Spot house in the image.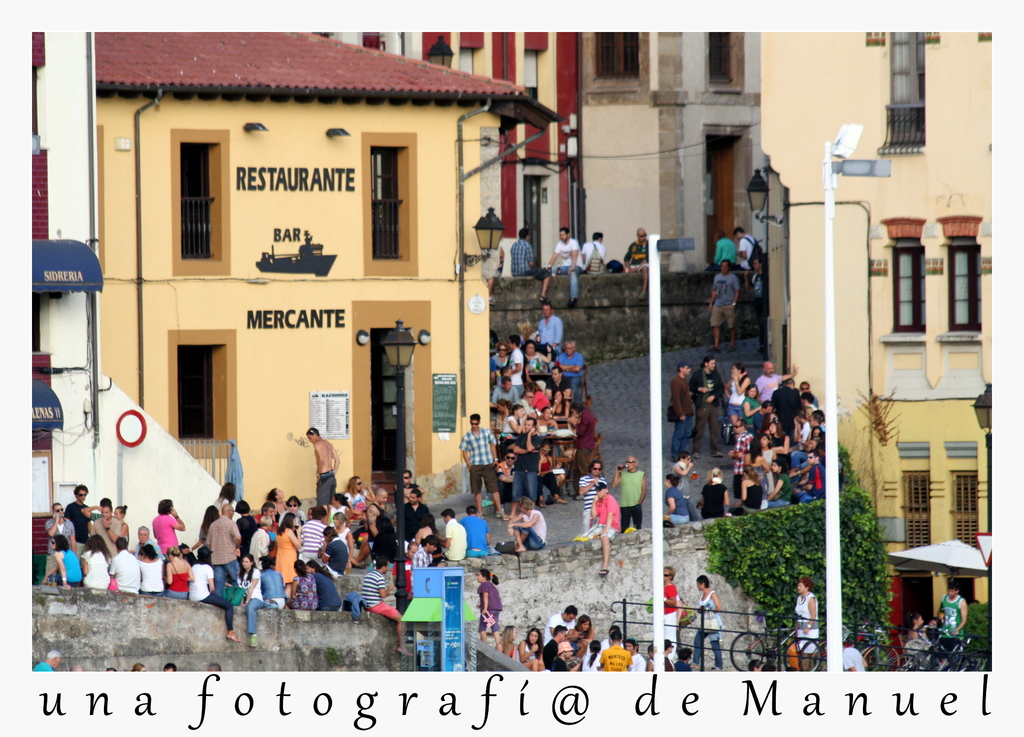
house found at (769, 35, 1001, 652).
